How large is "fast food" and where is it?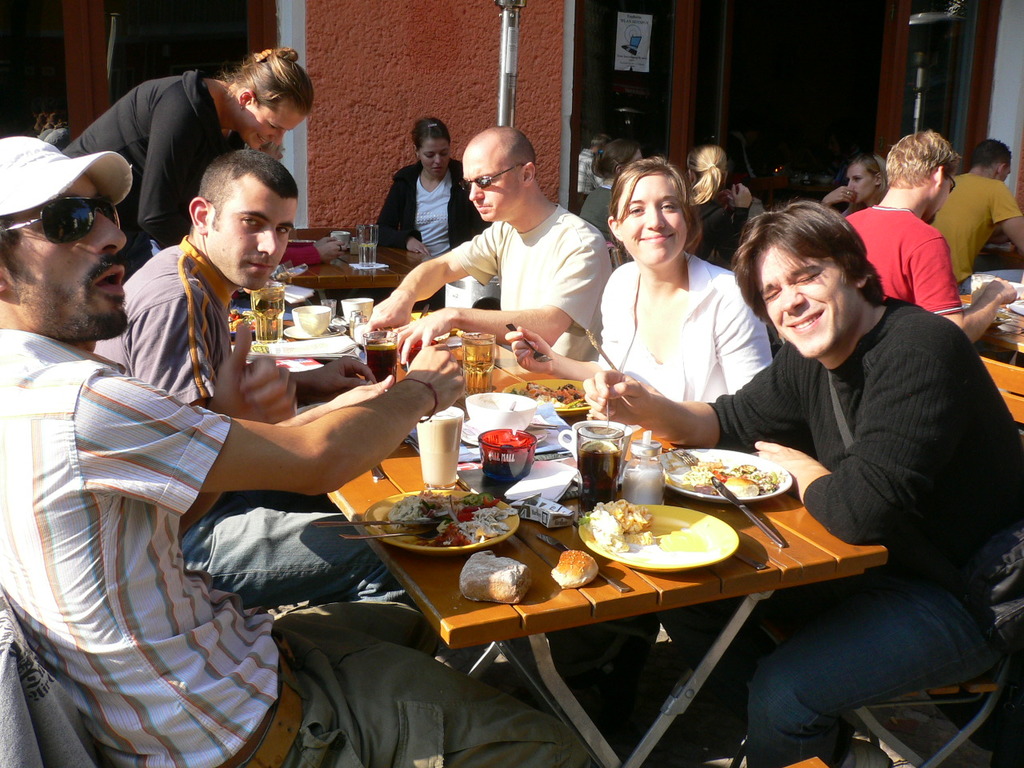
Bounding box: bbox=(459, 544, 529, 604).
